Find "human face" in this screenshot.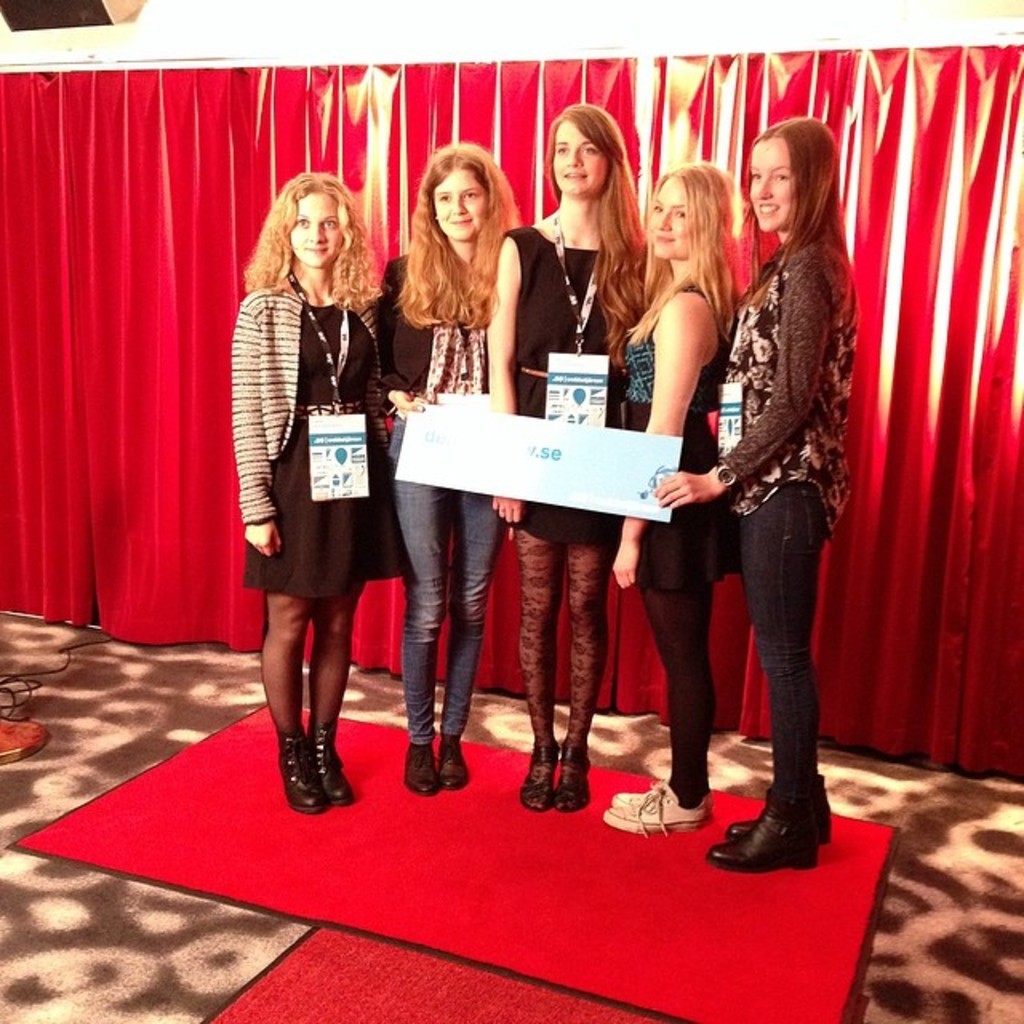
The bounding box for "human face" is rect(288, 189, 346, 272).
